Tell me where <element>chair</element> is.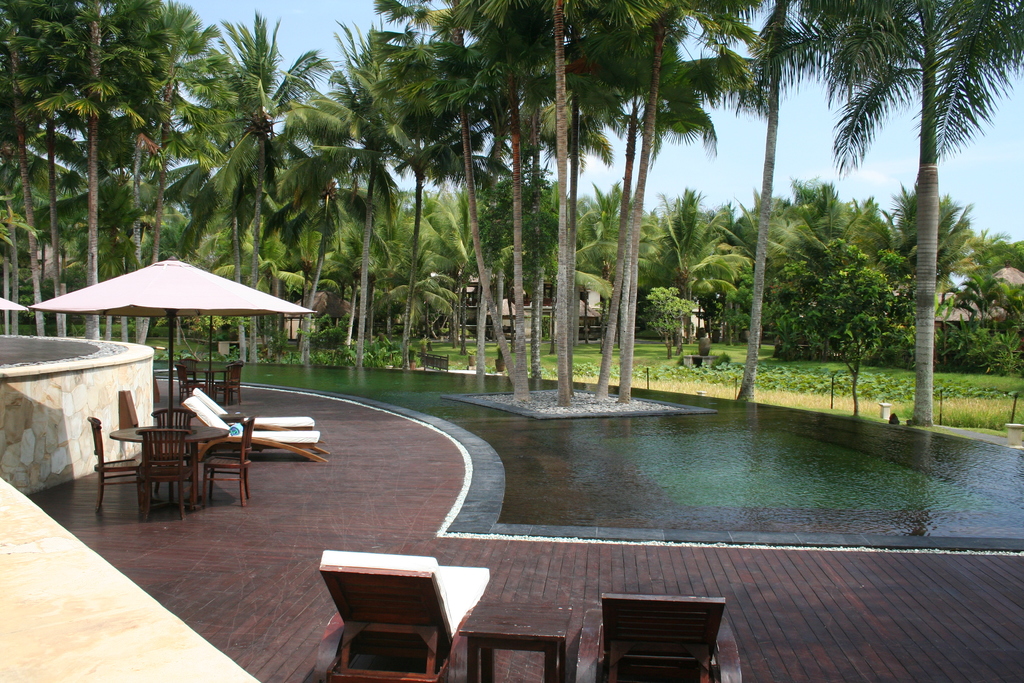
<element>chair</element> is at x1=173, y1=361, x2=199, y2=397.
